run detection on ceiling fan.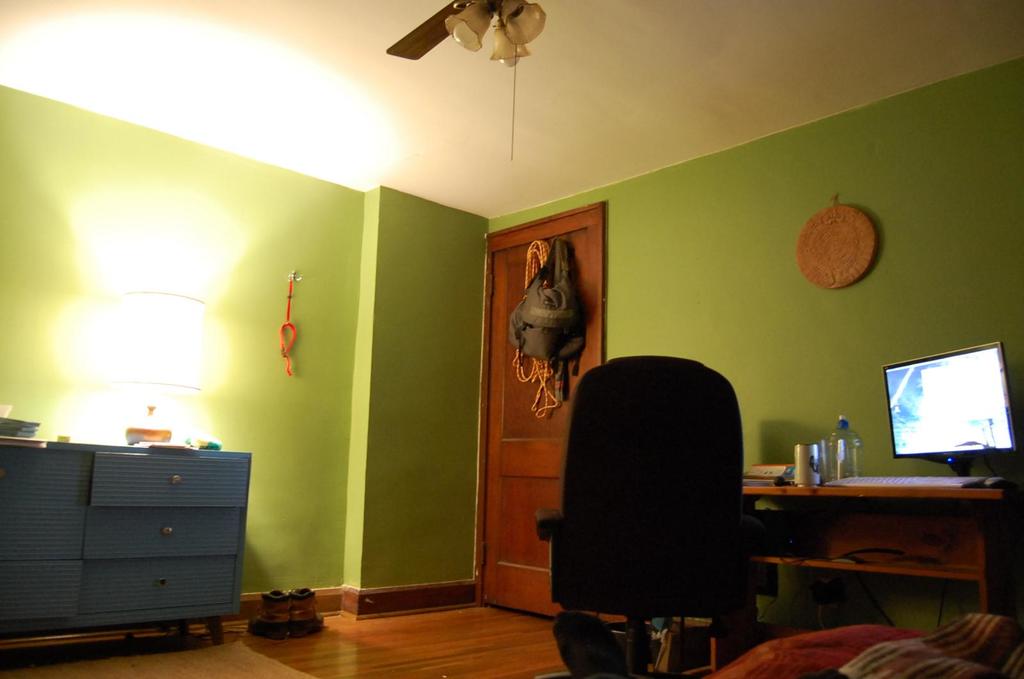
Result: select_region(381, 0, 566, 109).
